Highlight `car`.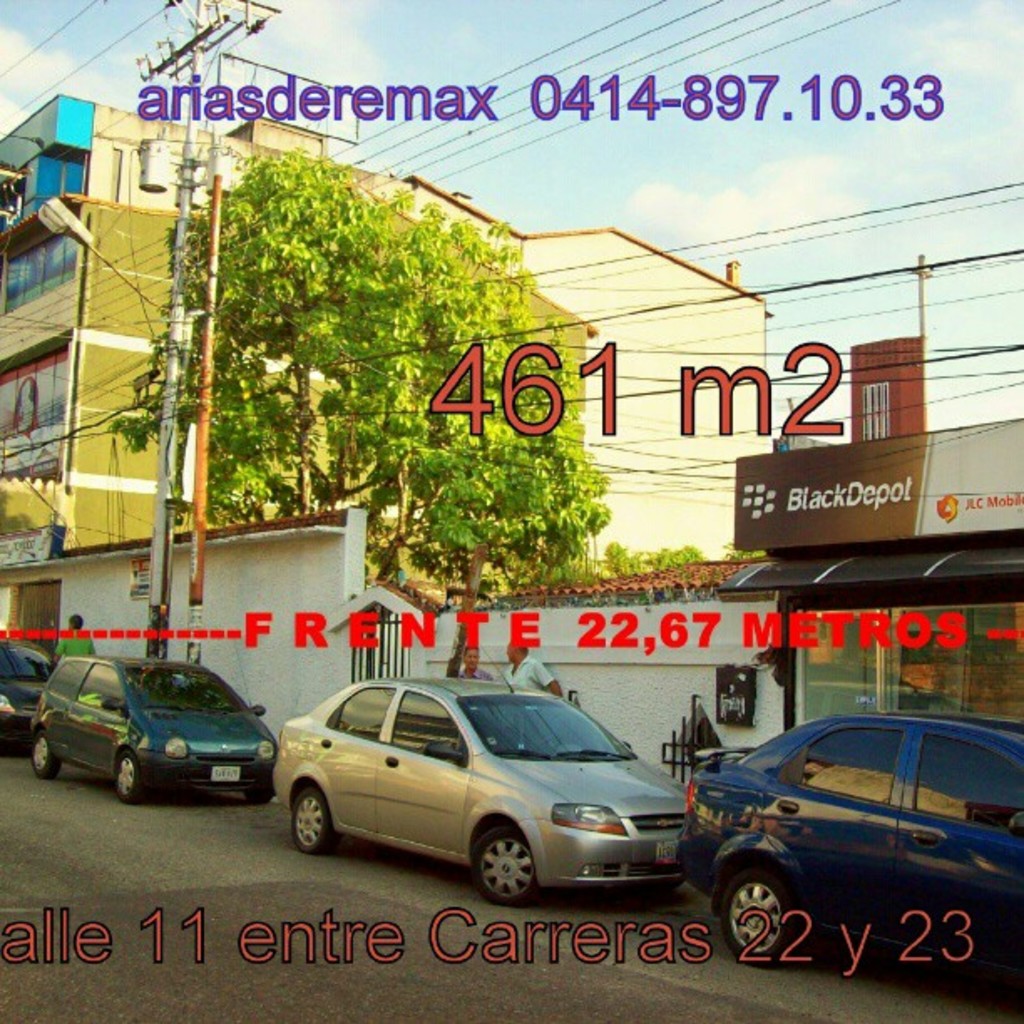
Highlighted region: select_region(673, 708, 1022, 974).
